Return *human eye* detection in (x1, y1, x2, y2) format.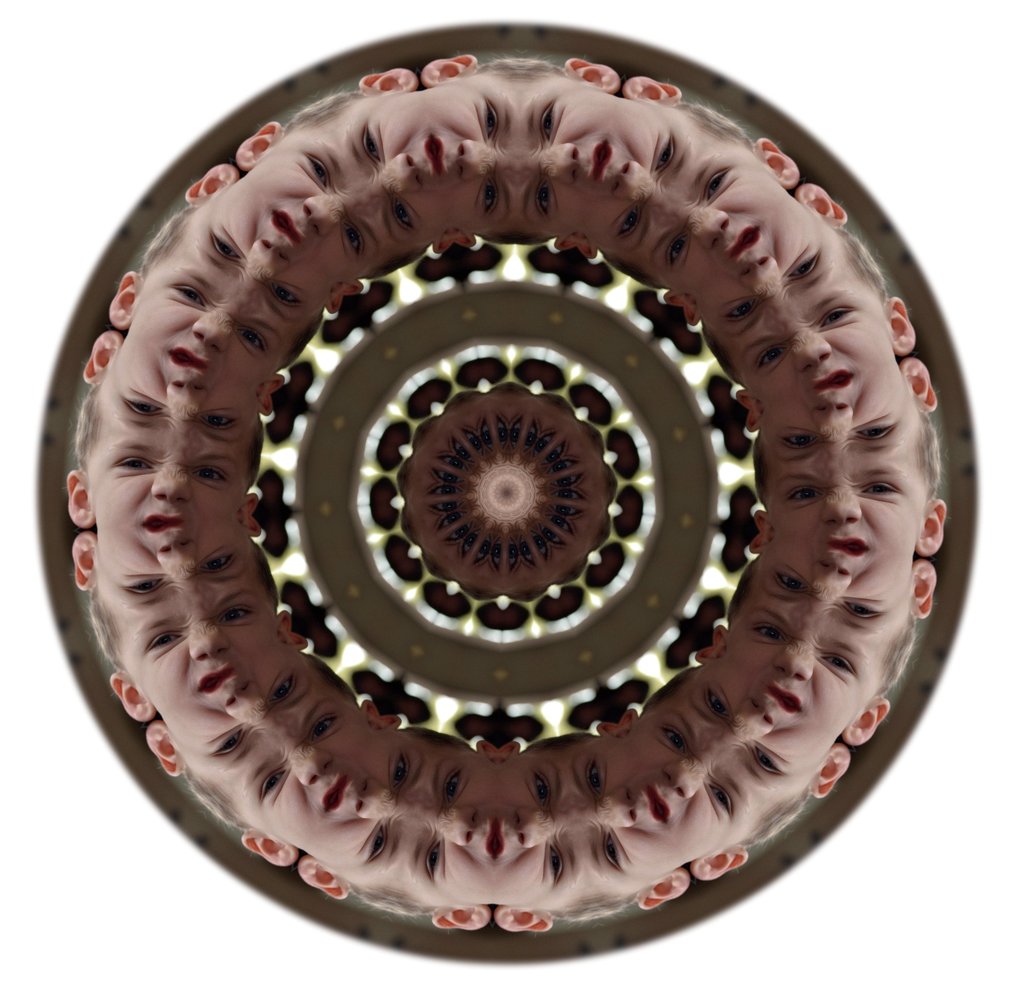
(427, 842, 440, 881).
